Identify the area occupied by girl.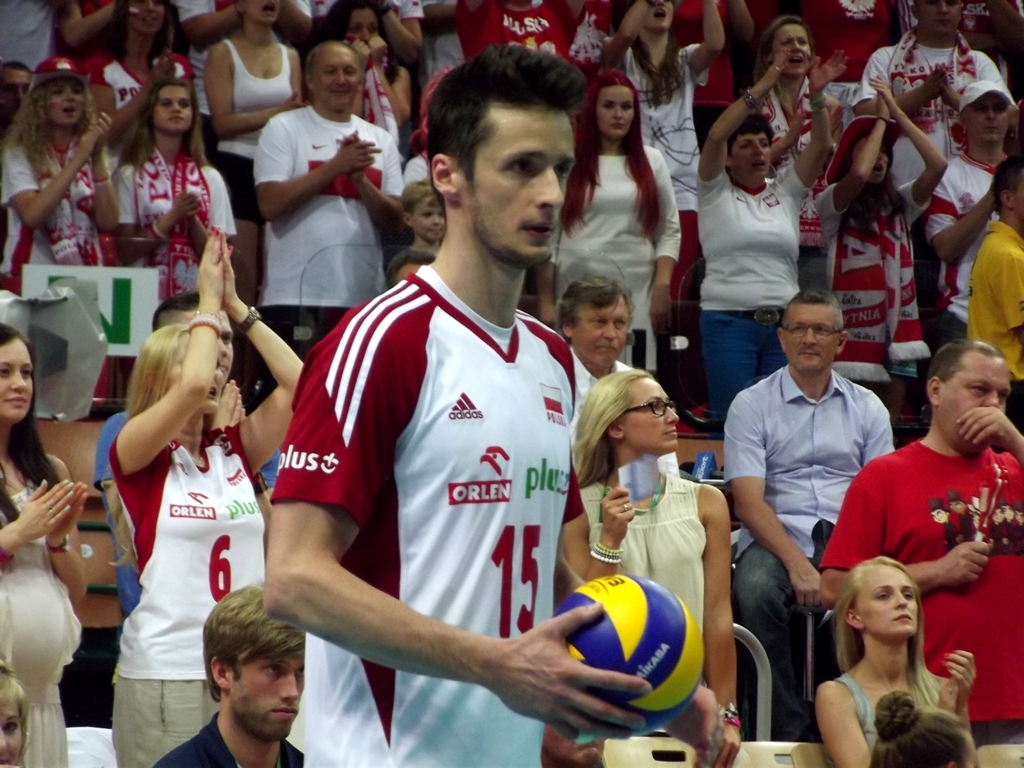
Area: (110, 227, 306, 767).
